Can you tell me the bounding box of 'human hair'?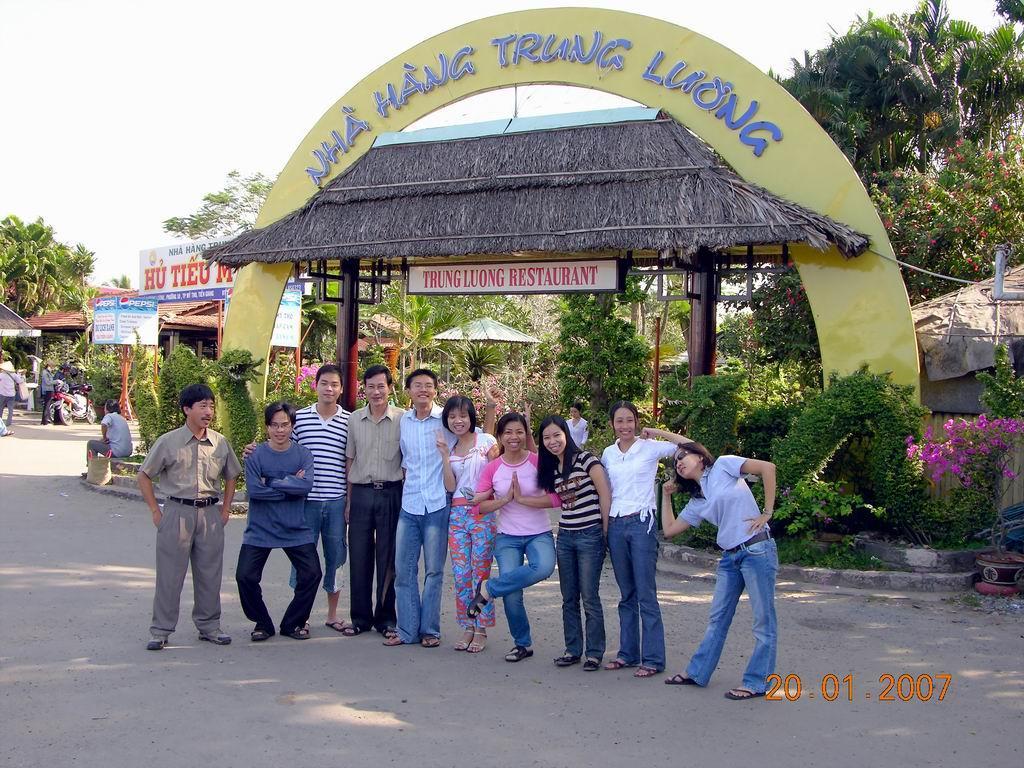
x1=440, y1=394, x2=474, y2=436.
